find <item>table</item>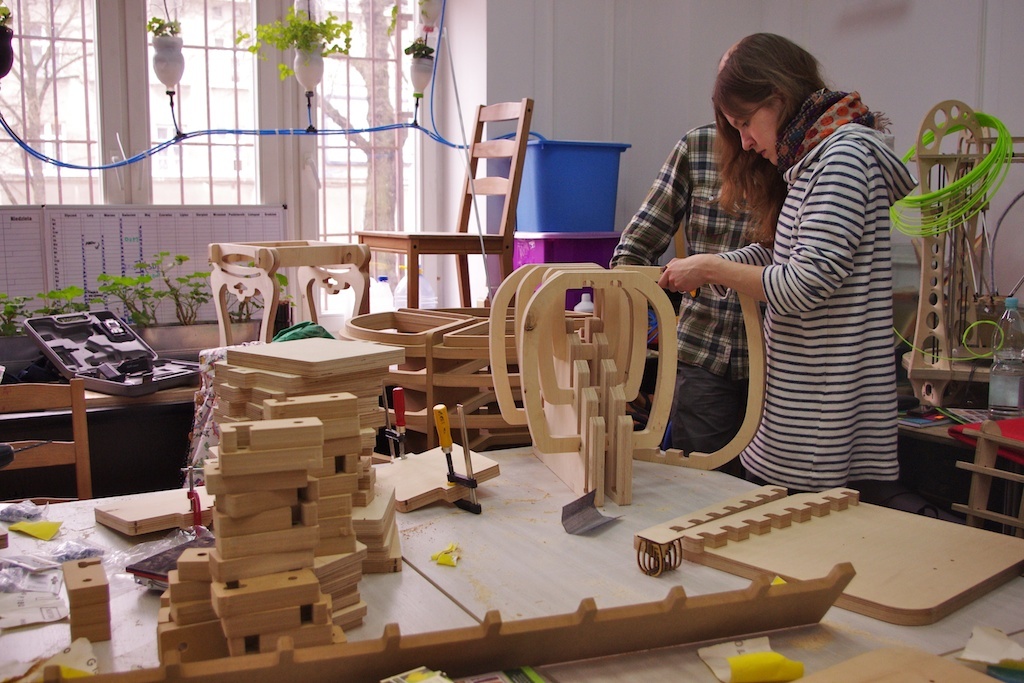
(x1=0, y1=449, x2=1023, y2=682)
